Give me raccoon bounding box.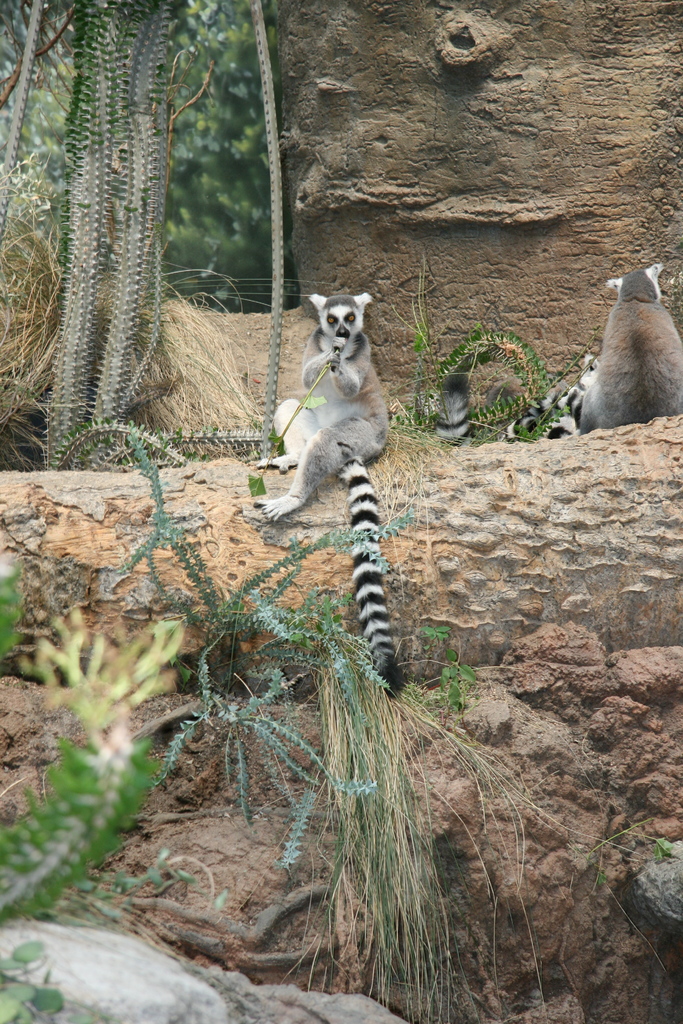
bbox=[580, 266, 682, 437].
